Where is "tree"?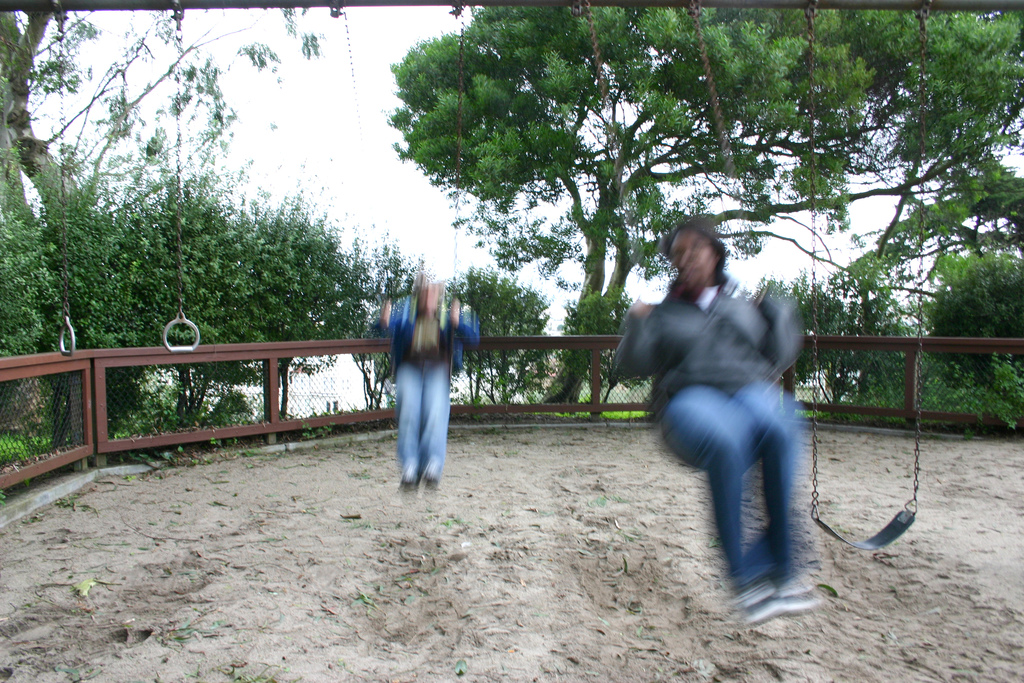
locate(858, 191, 1023, 329).
